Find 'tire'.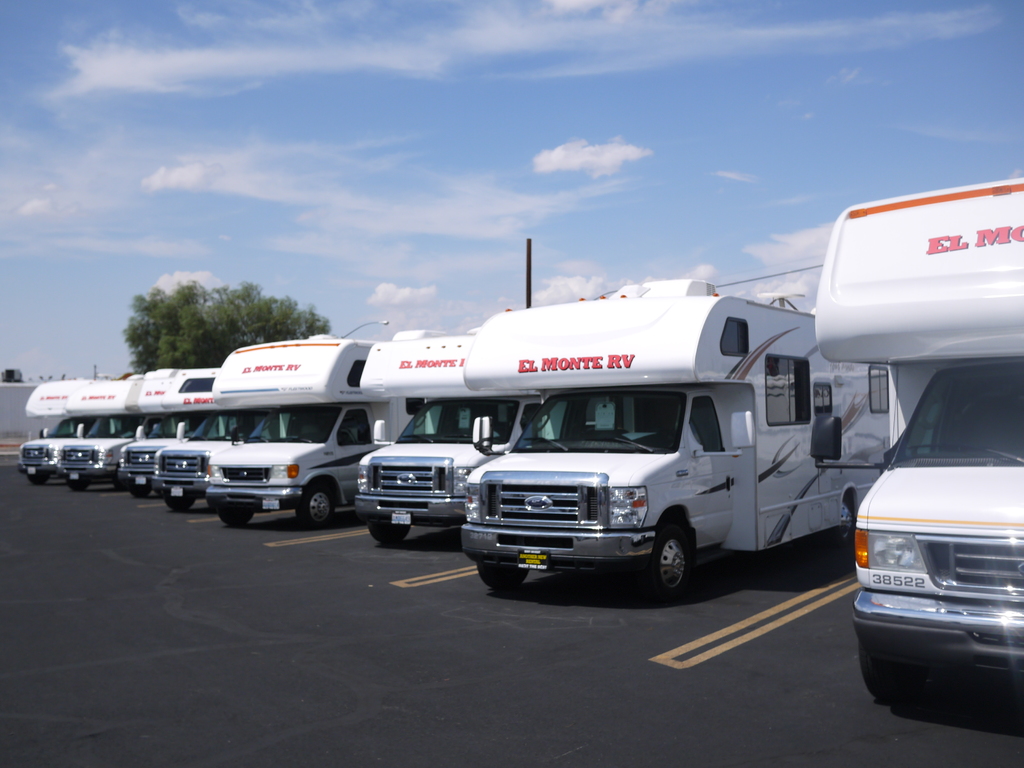
[x1=69, y1=479, x2=90, y2=491].
